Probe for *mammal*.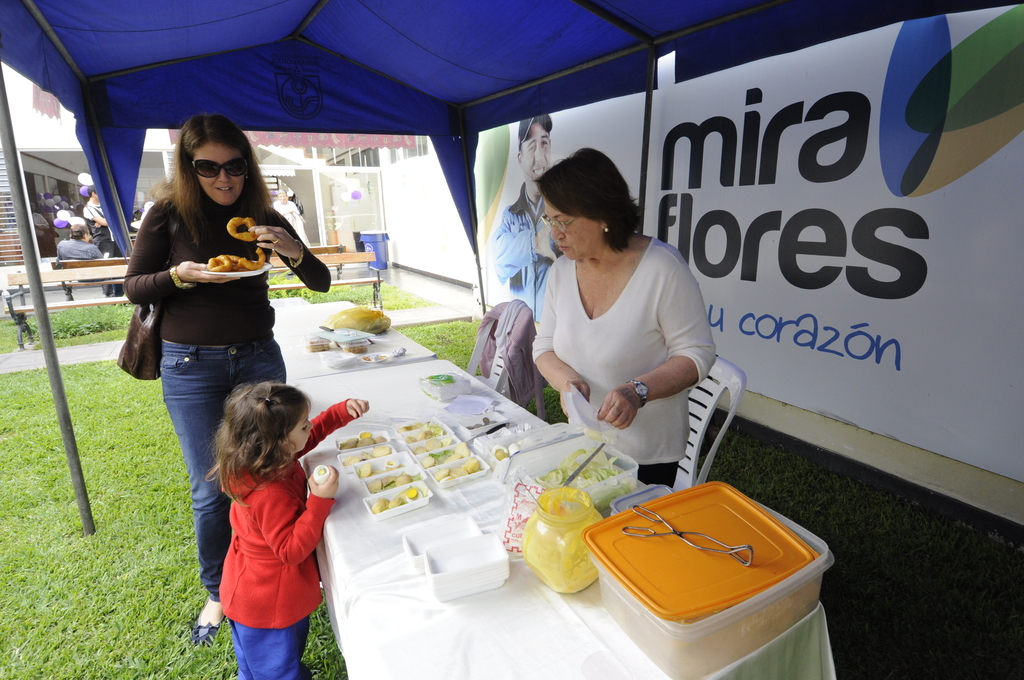
Probe result: {"x1": 273, "y1": 186, "x2": 310, "y2": 275}.
